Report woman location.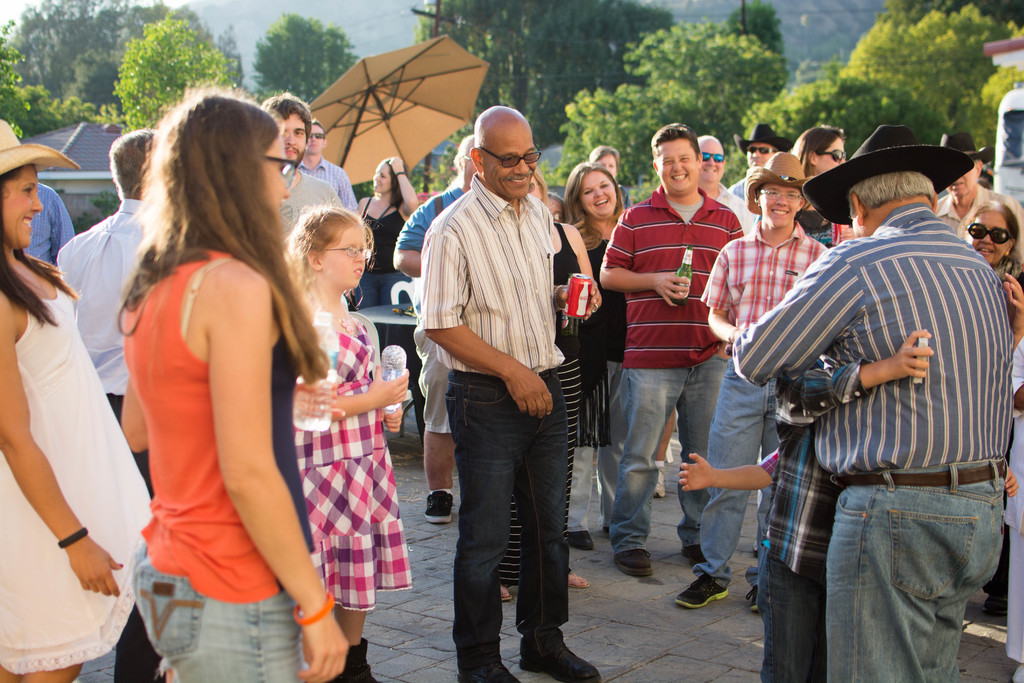
Report: {"left": 0, "top": 163, "right": 150, "bottom": 682}.
